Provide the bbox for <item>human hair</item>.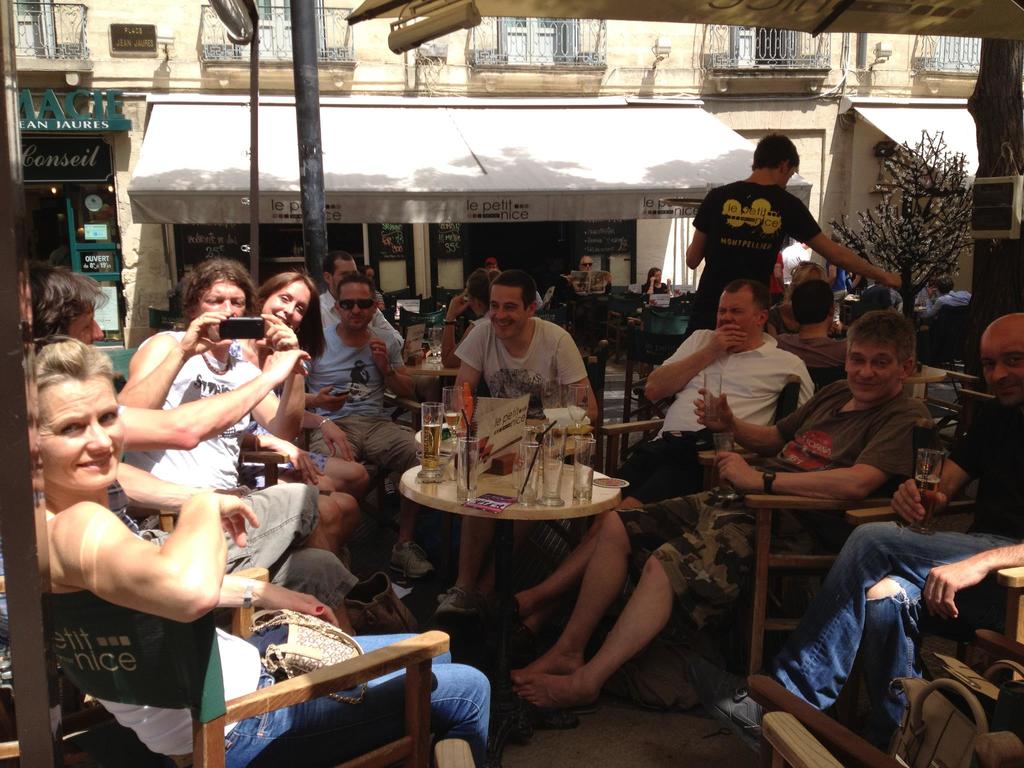
[left=846, top=308, right=917, bottom=373].
